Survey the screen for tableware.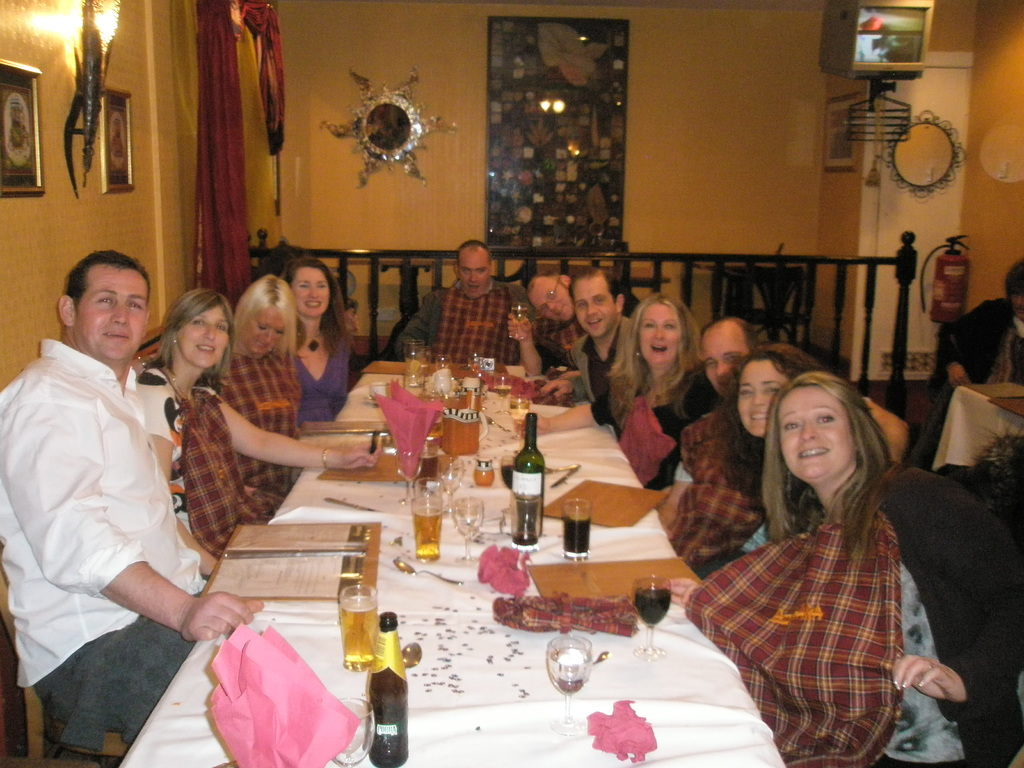
Survey found: <box>632,571,675,657</box>.
